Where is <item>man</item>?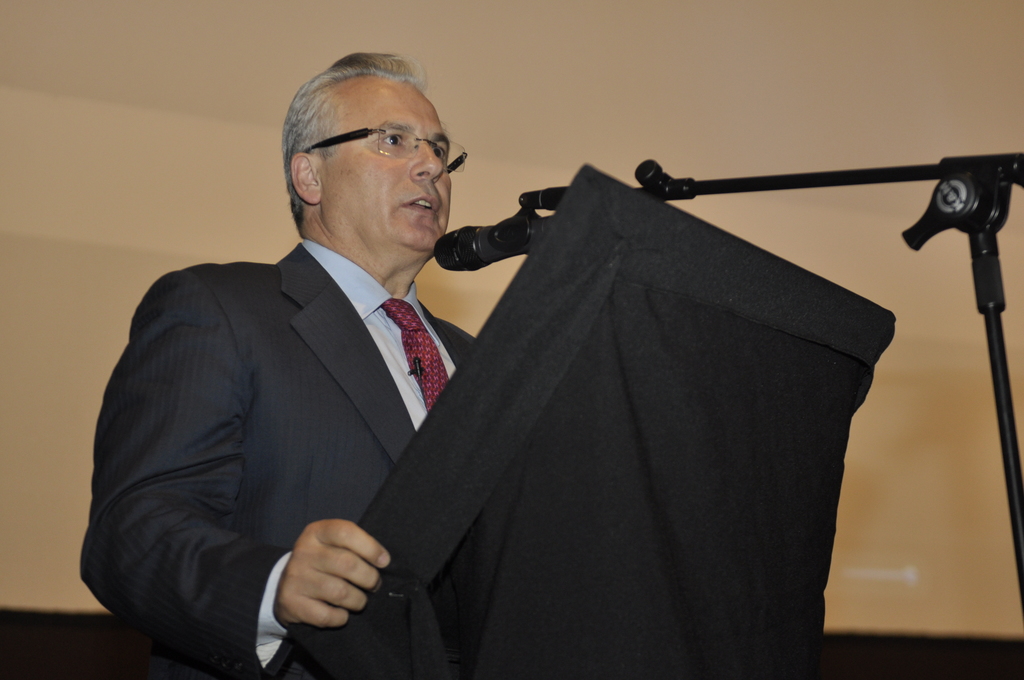
[109,62,636,679].
